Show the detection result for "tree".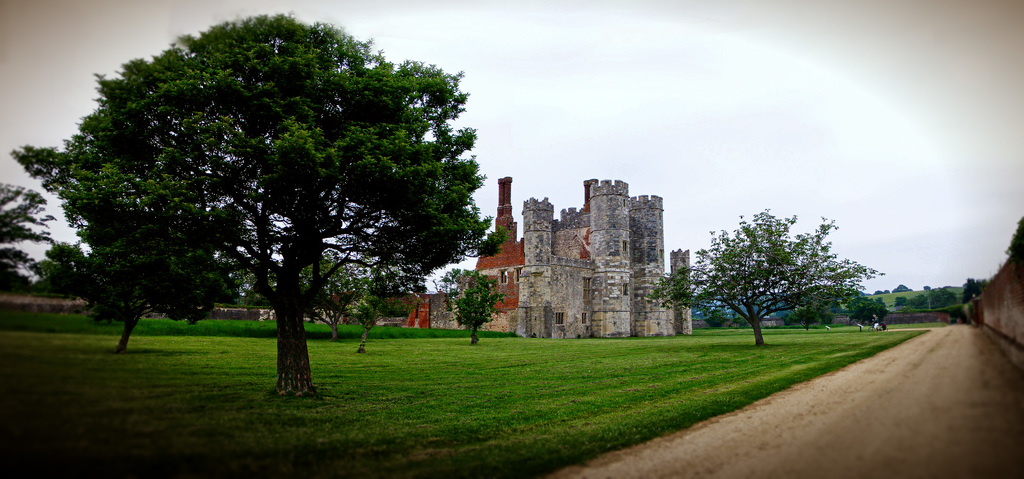
locate(440, 265, 467, 294).
